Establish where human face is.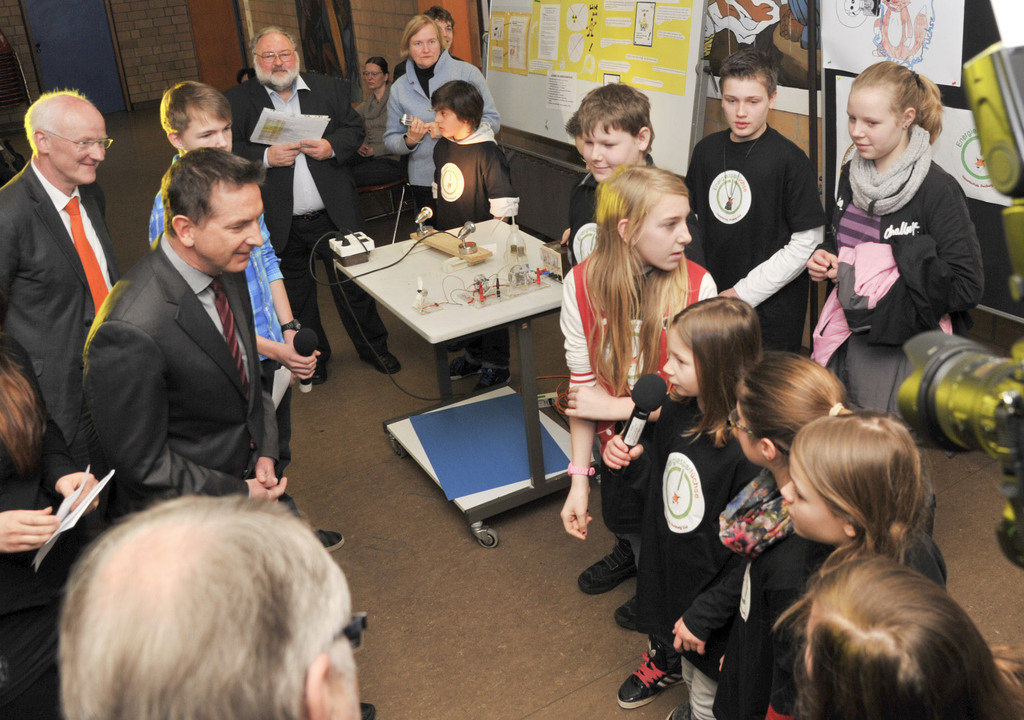
Established at select_region(721, 81, 770, 140).
